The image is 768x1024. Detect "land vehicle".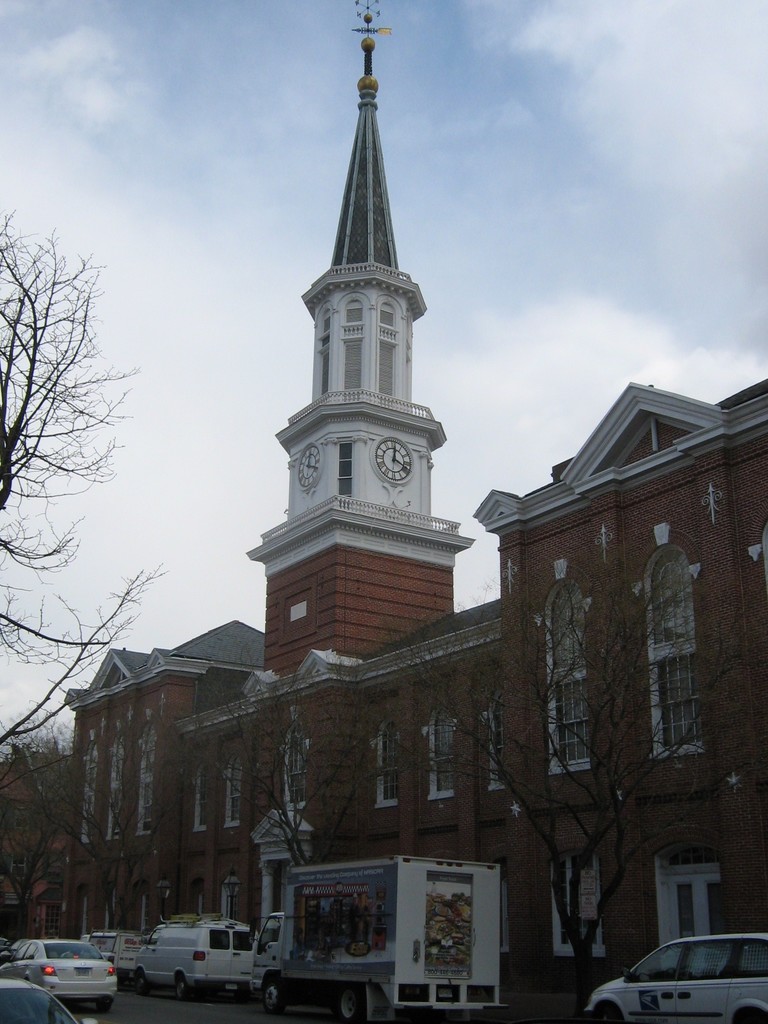
Detection: rect(247, 860, 502, 1023).
